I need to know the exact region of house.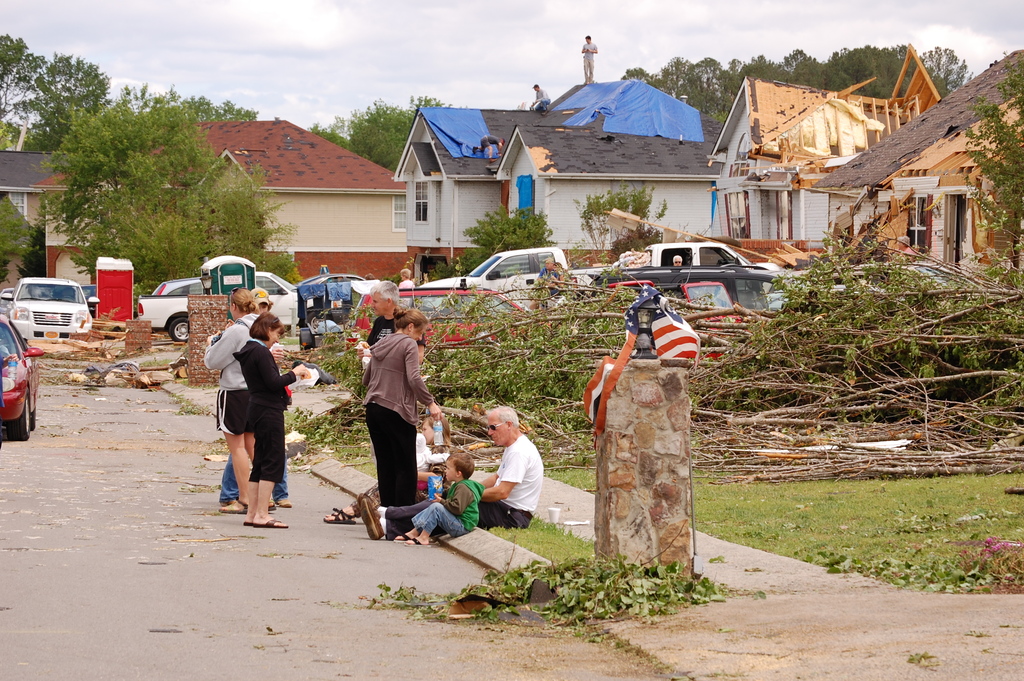
Region: select_region(25, 108, 418, 301).
